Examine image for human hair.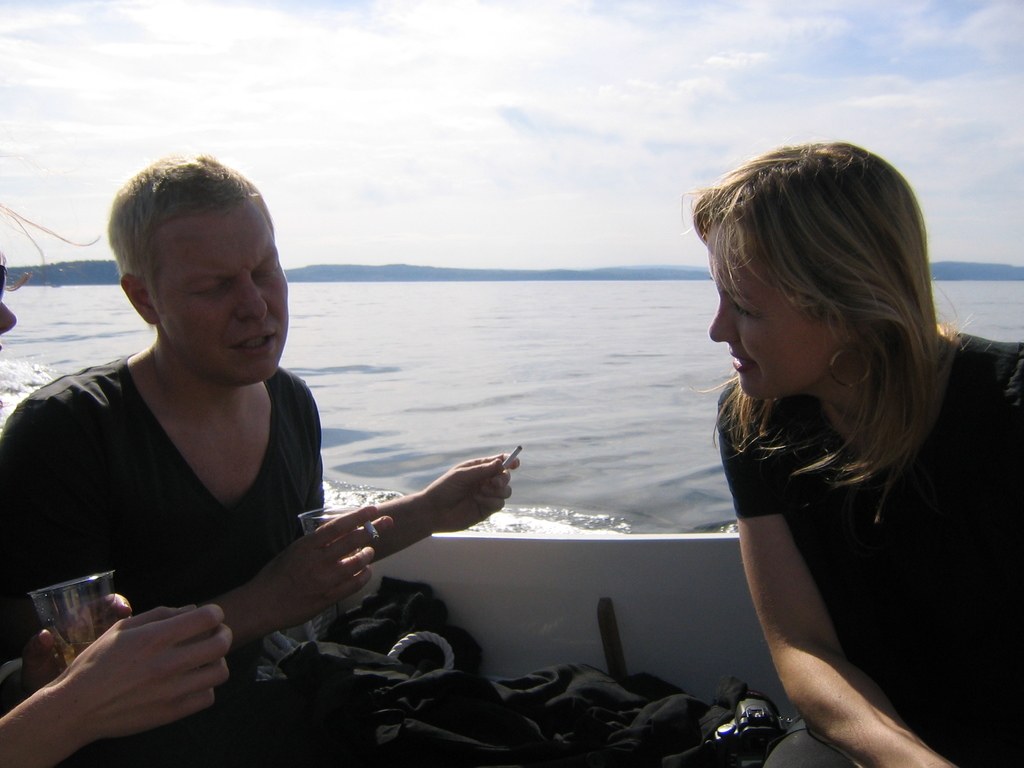
Examination result: locate(109, 155, 264, 318).
